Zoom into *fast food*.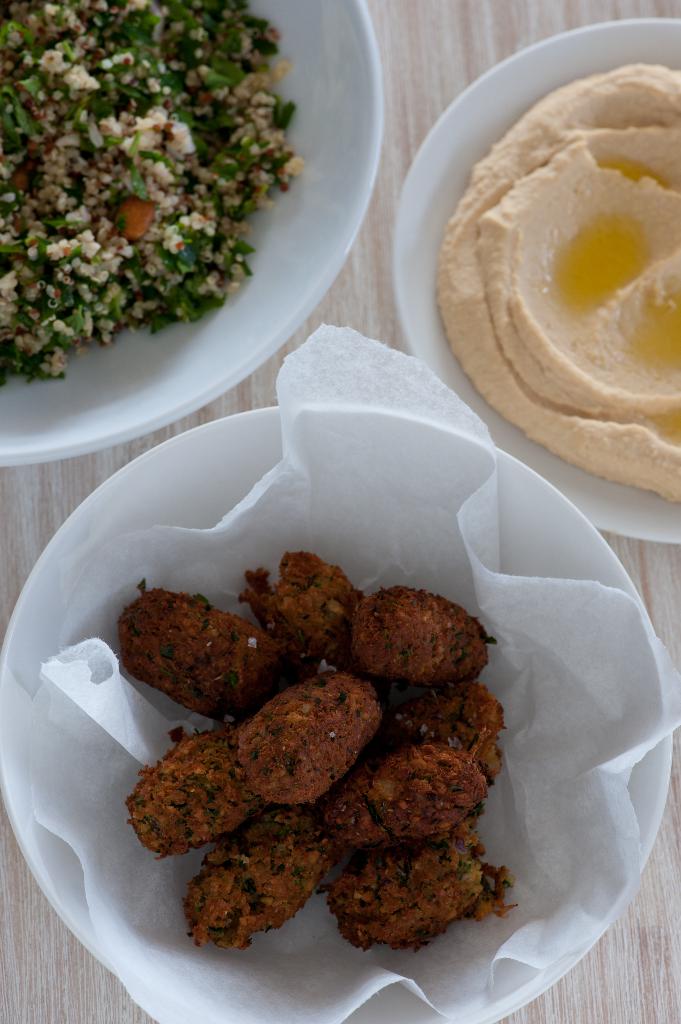
Zoom target: <bbox>125, 589, 292, 726</bbox>.
